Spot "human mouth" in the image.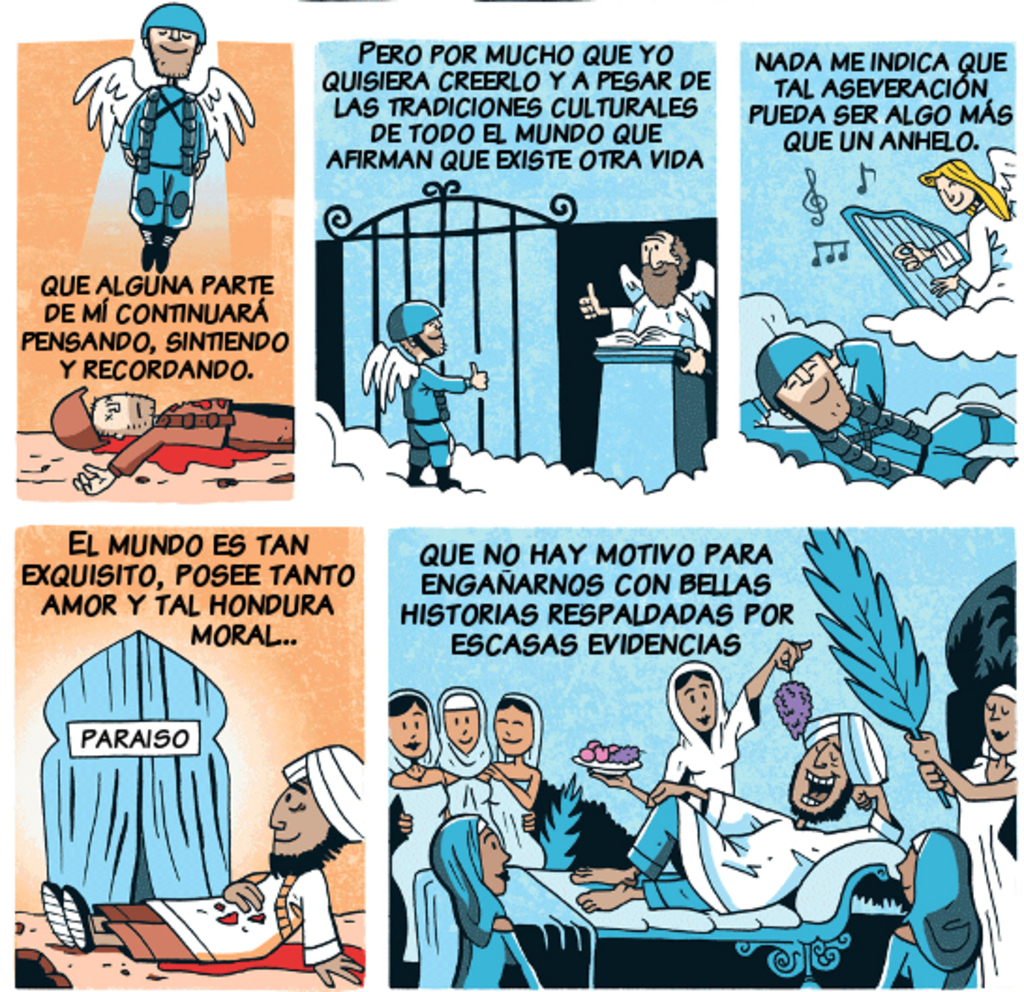
"human mouth" found at x1=955, y1=184, x2=966, y2=206.
